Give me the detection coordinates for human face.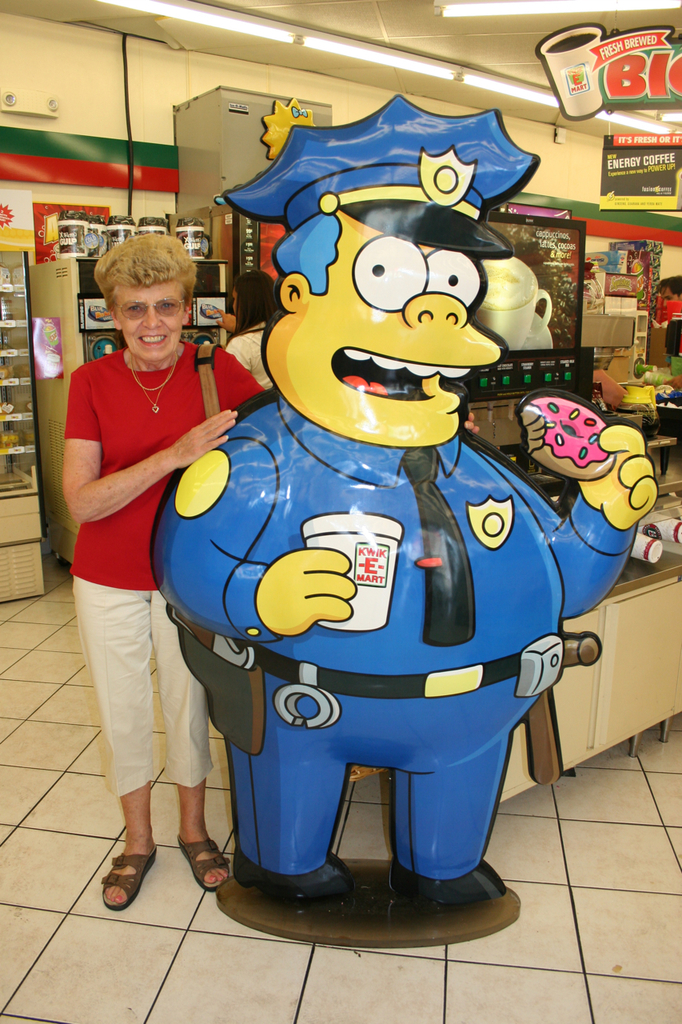
<box>305,235,505,450</box>.
